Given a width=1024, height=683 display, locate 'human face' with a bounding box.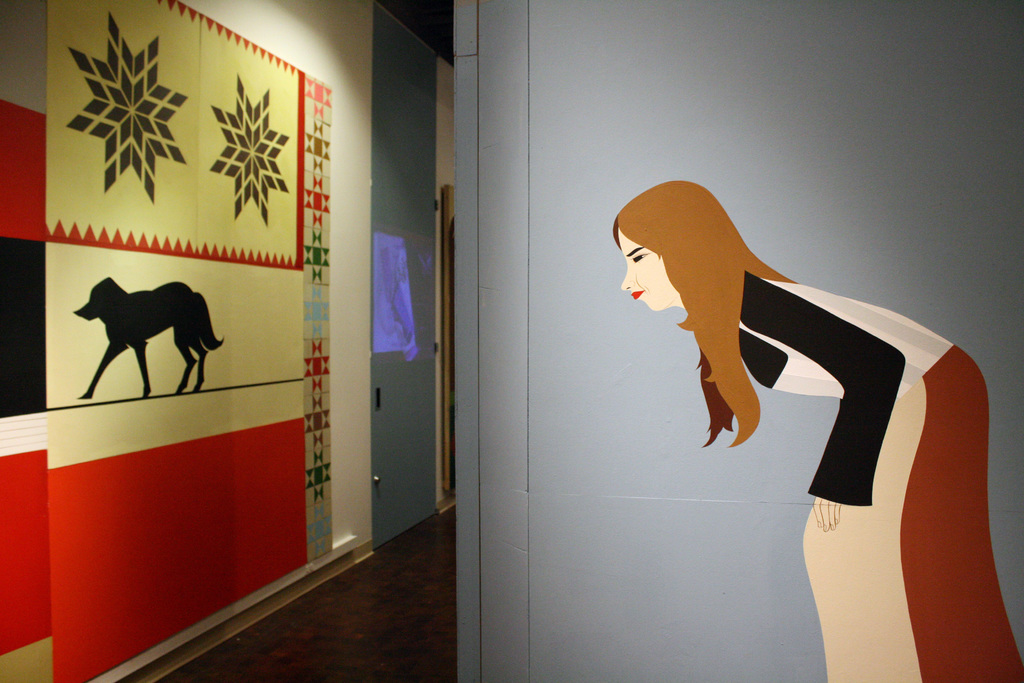
Located: BBox(621, 233, 677, 309).
